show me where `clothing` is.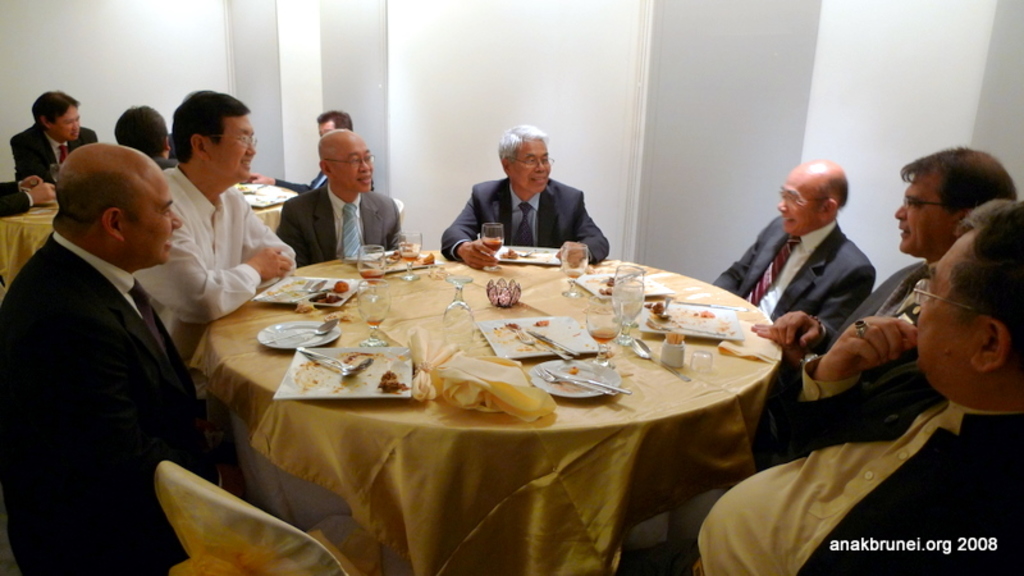
`clothing` is at [left=443, top=178, right=609, bottom=253].
